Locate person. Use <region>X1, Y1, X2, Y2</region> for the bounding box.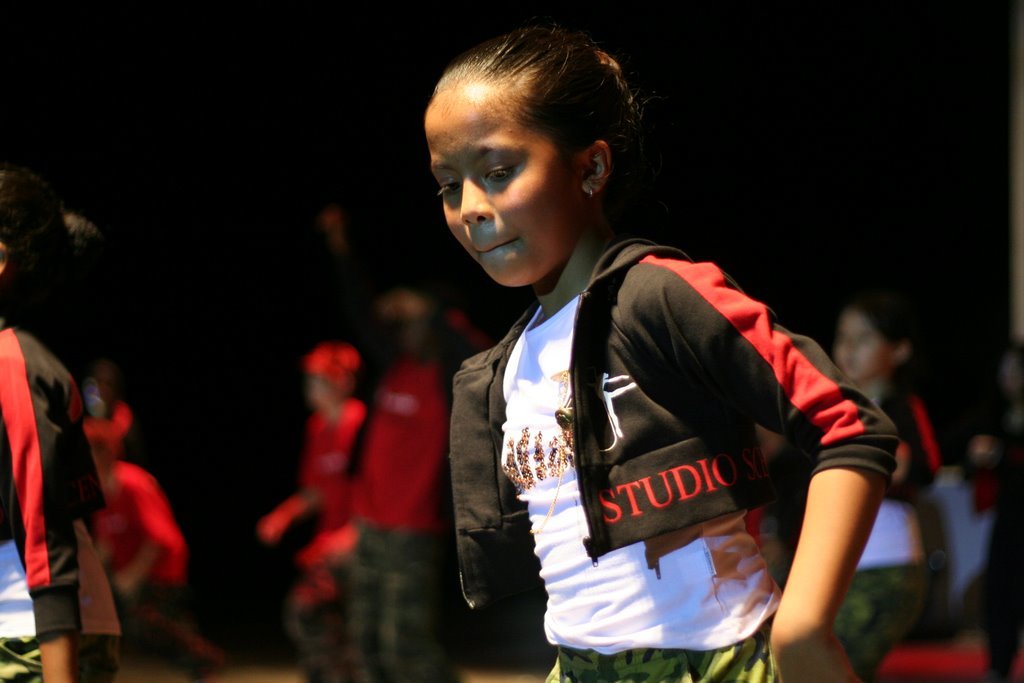
<region>963, 340, 1023, 681</region>.
